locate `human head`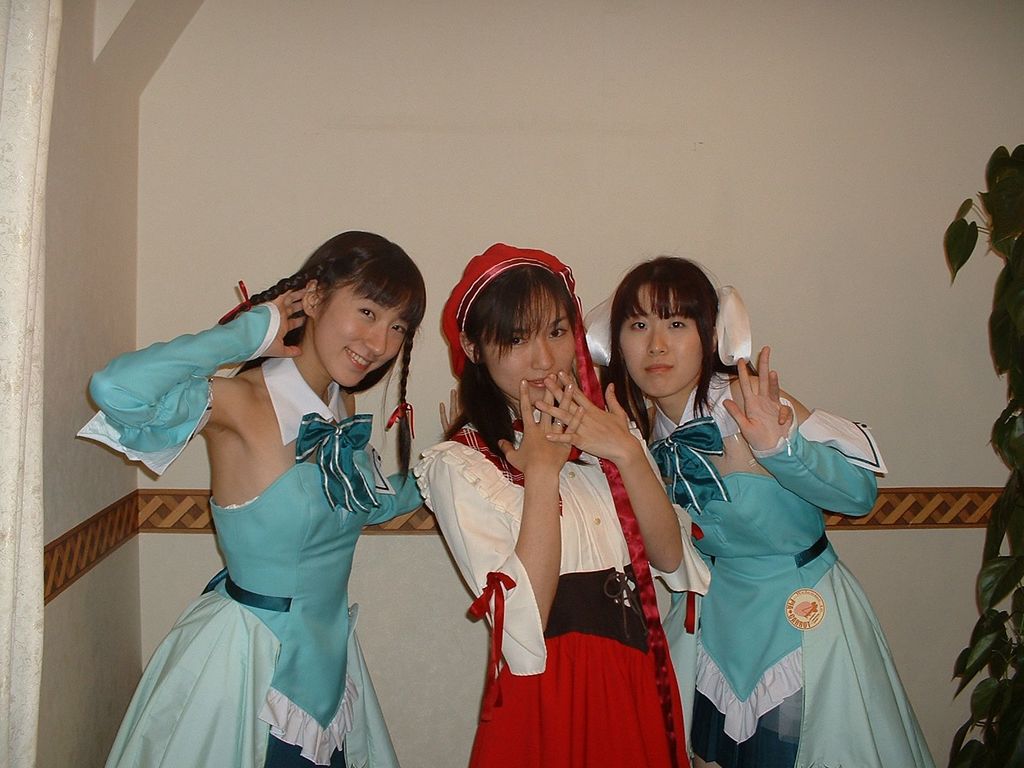
rect(614, 257, 719, 405)
